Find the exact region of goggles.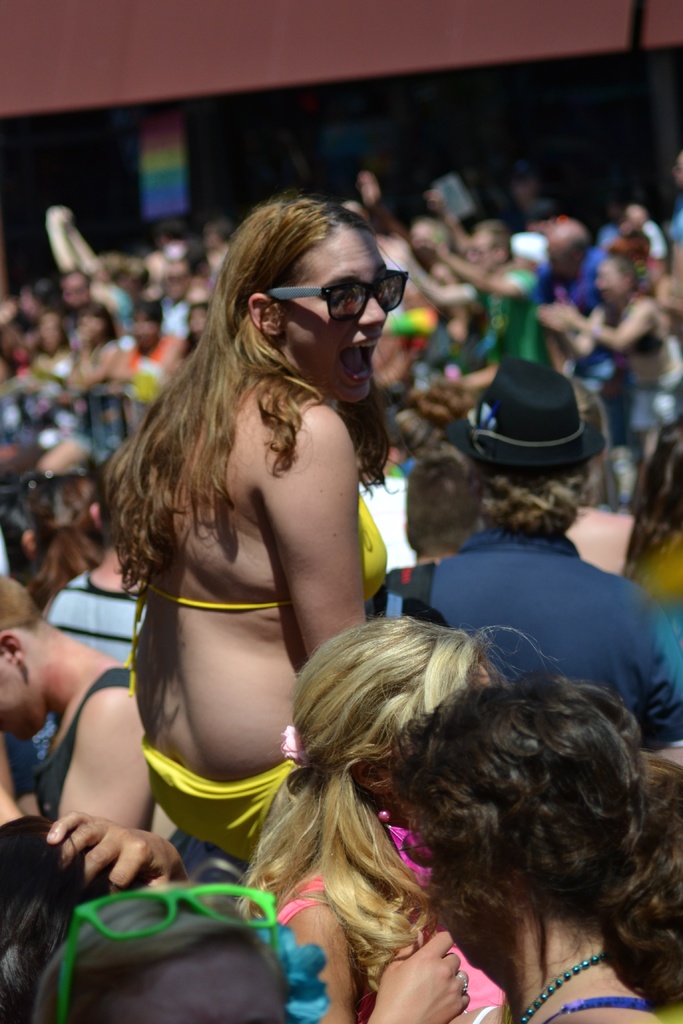
Exact region: 259/264/407/323.
